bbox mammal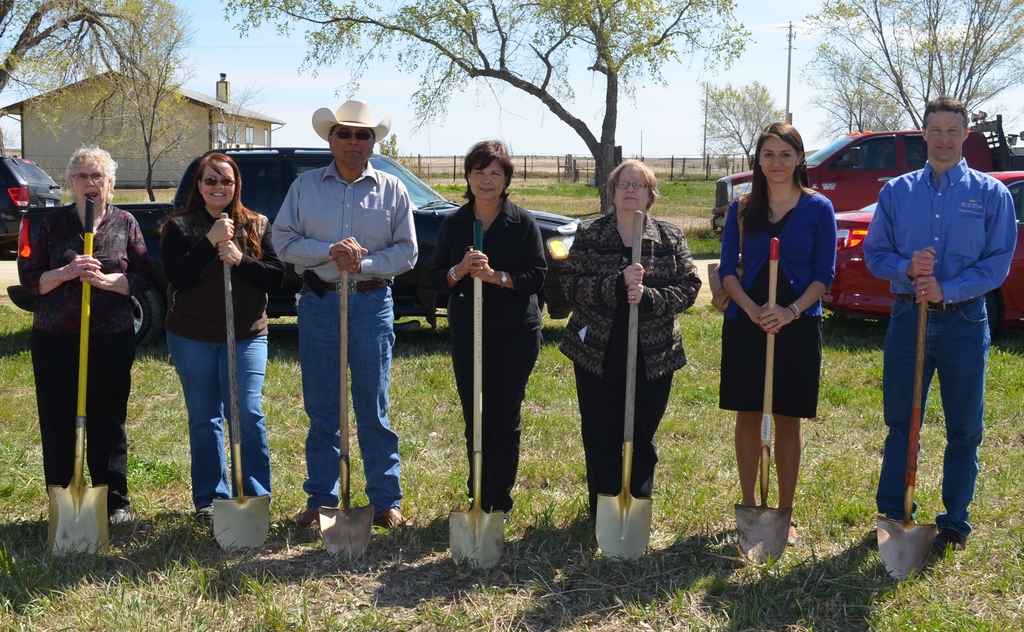
bbox(861, 96, 1017, 547)
